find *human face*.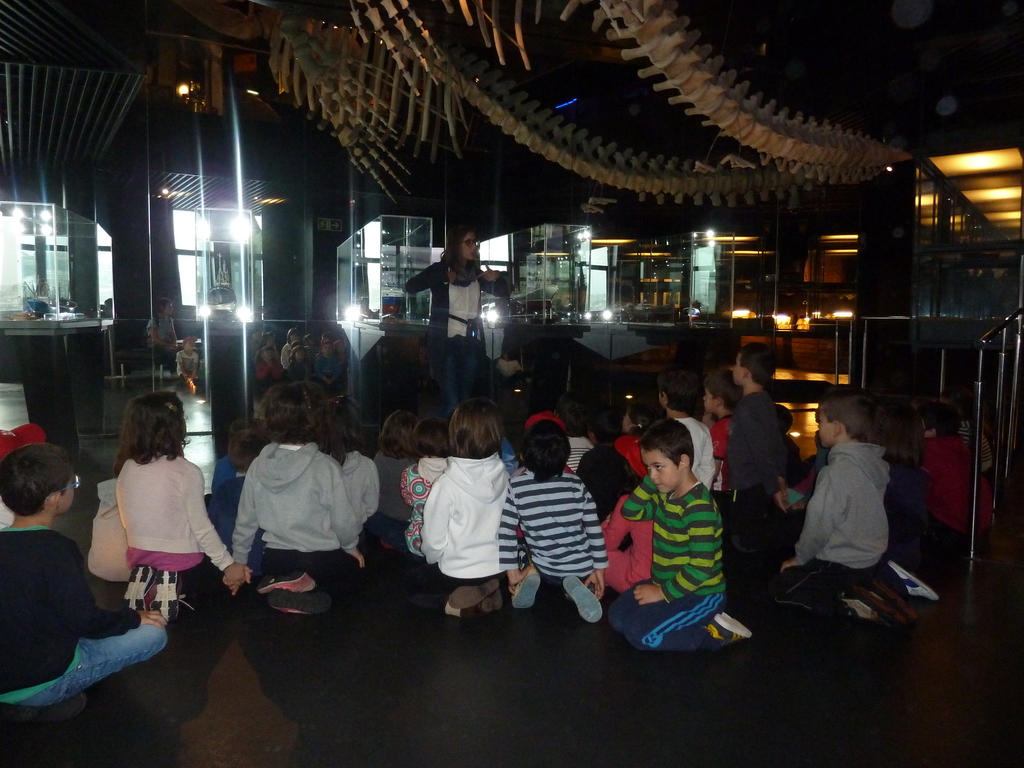
<region>643, 450, 686, 492</region>.
